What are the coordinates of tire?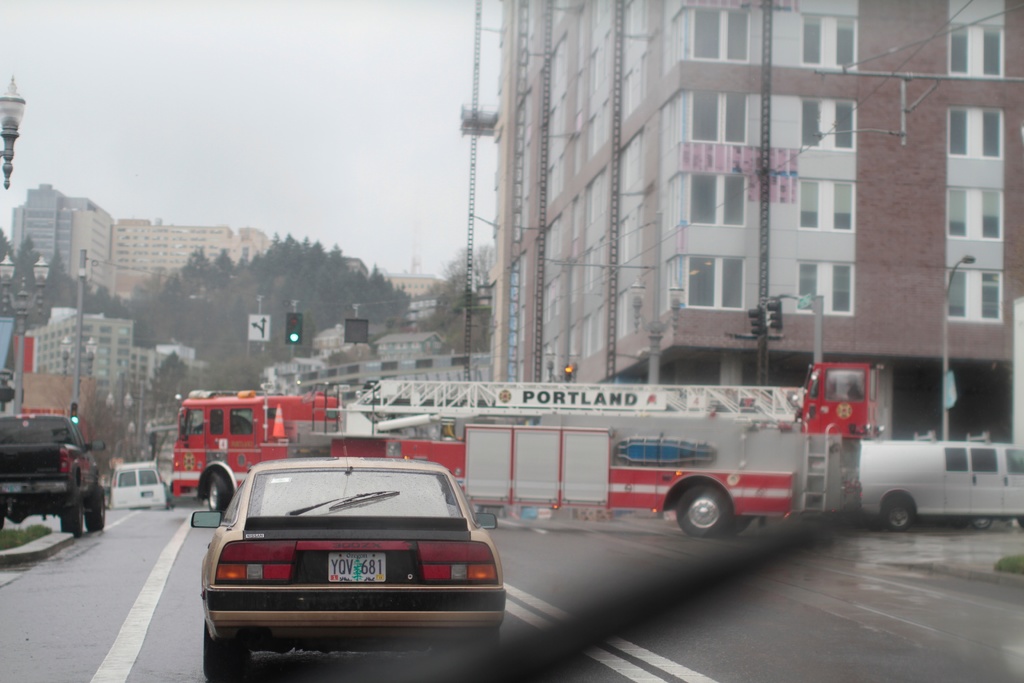
202, 466, 237, 516.
